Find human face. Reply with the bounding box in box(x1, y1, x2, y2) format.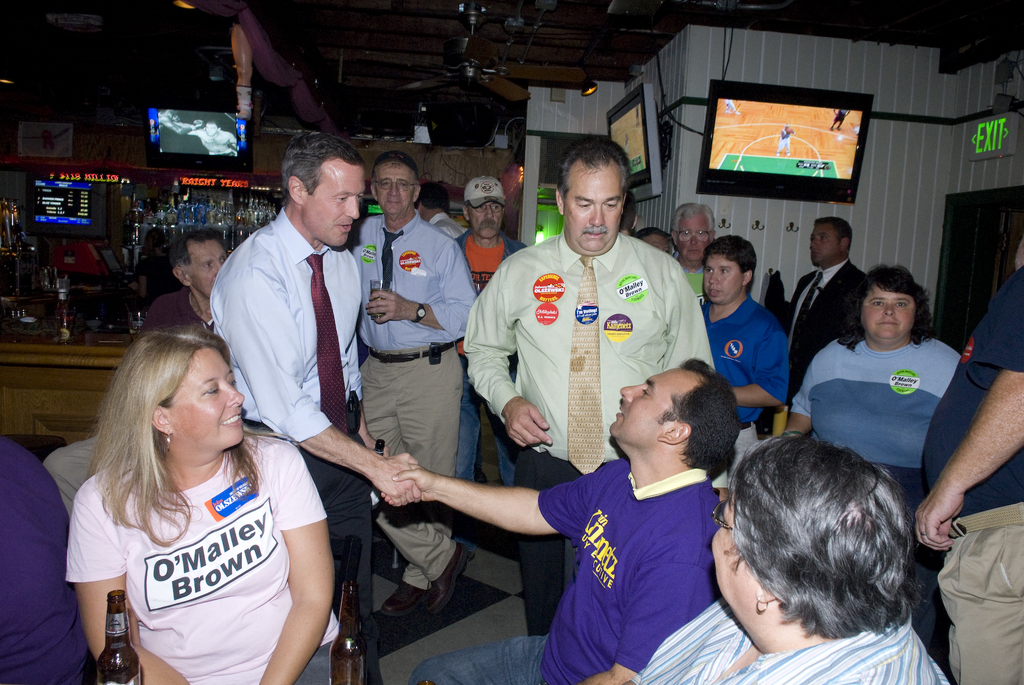
box(610, 366, 701, 440).
